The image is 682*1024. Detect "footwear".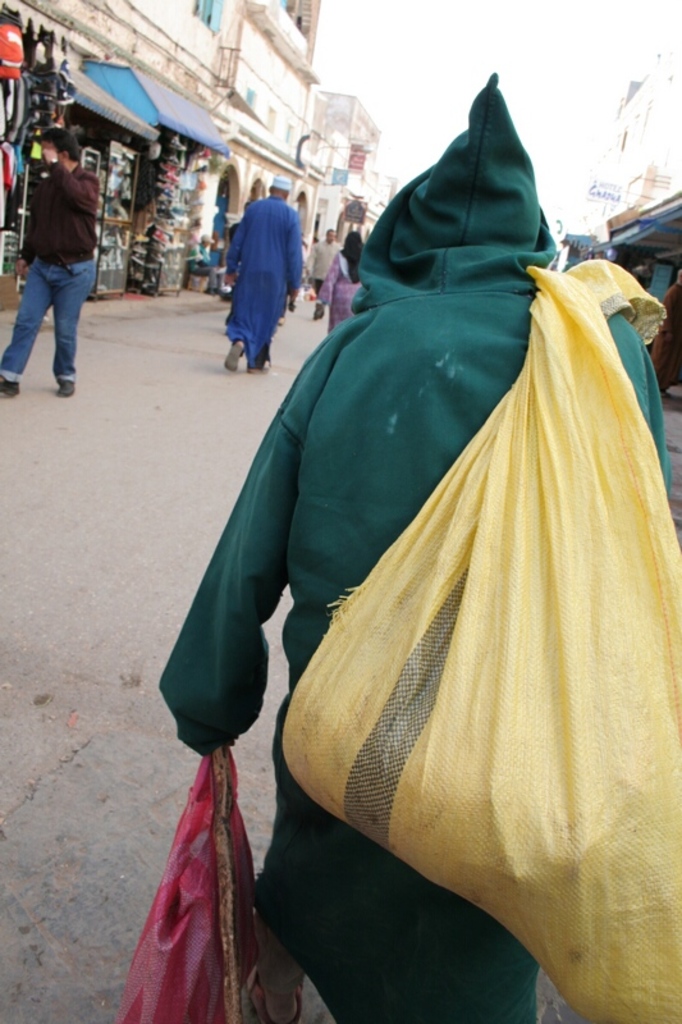
Detection: (left=224, top=344, right=242, bottom=372).
